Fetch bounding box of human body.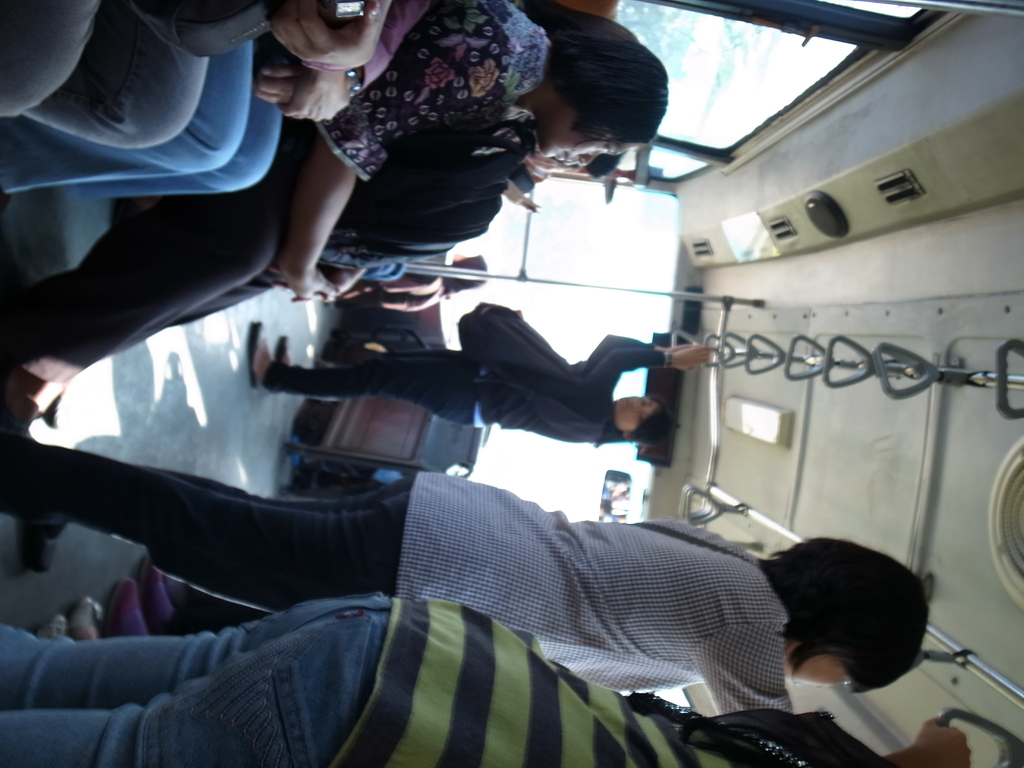
Bbox: {"left": 3, "top": 0, "right": 550, "bottom": 388}.
